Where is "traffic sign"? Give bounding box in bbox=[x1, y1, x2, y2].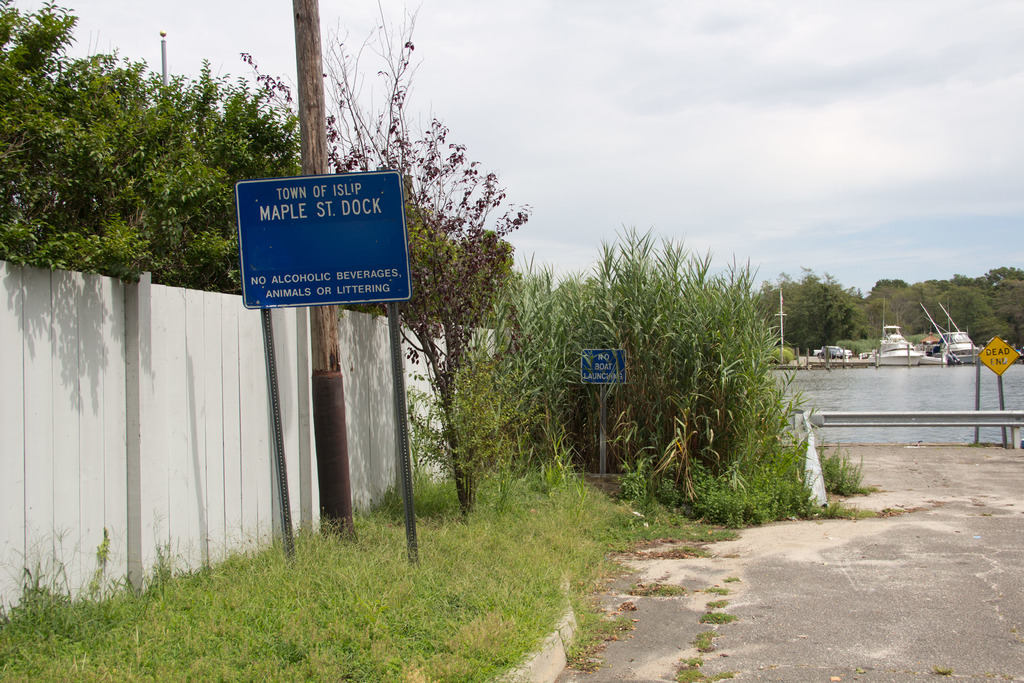
bbox=[230, 168, 413, 309].
